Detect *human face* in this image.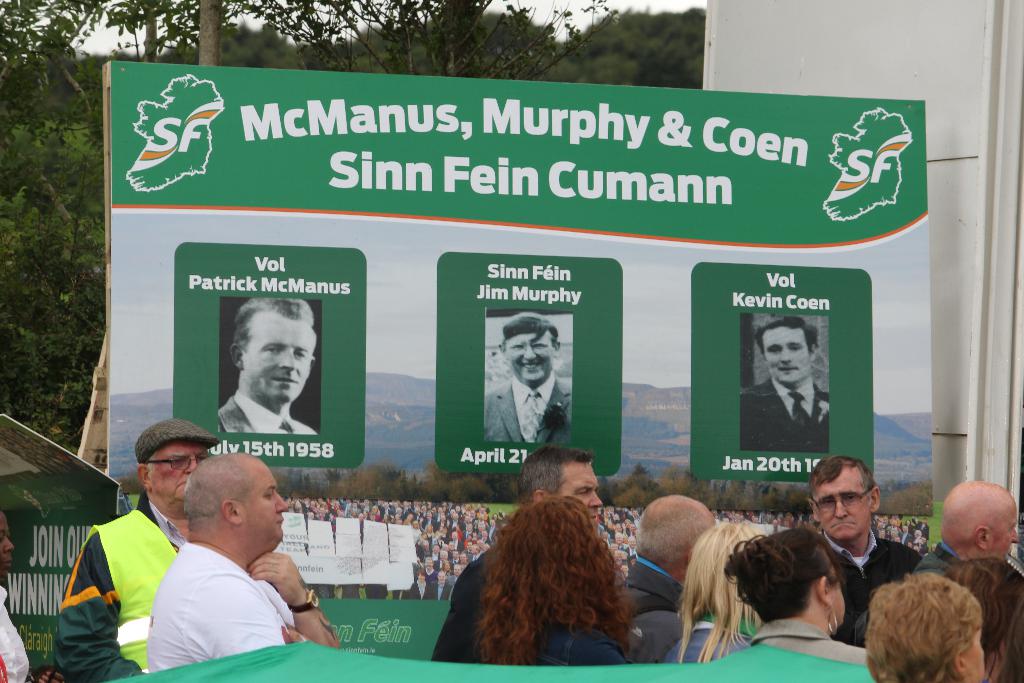
Detection: box=[993, 513, 1022, 557].
